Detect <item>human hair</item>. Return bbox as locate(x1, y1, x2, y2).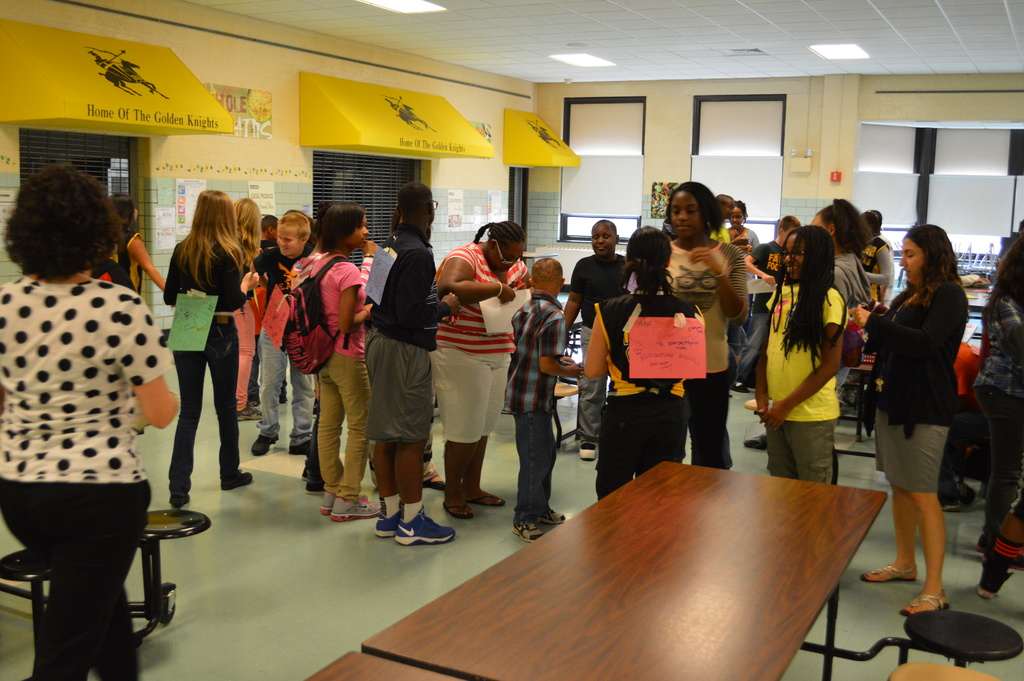
locate(905, 224, 966, 301).
